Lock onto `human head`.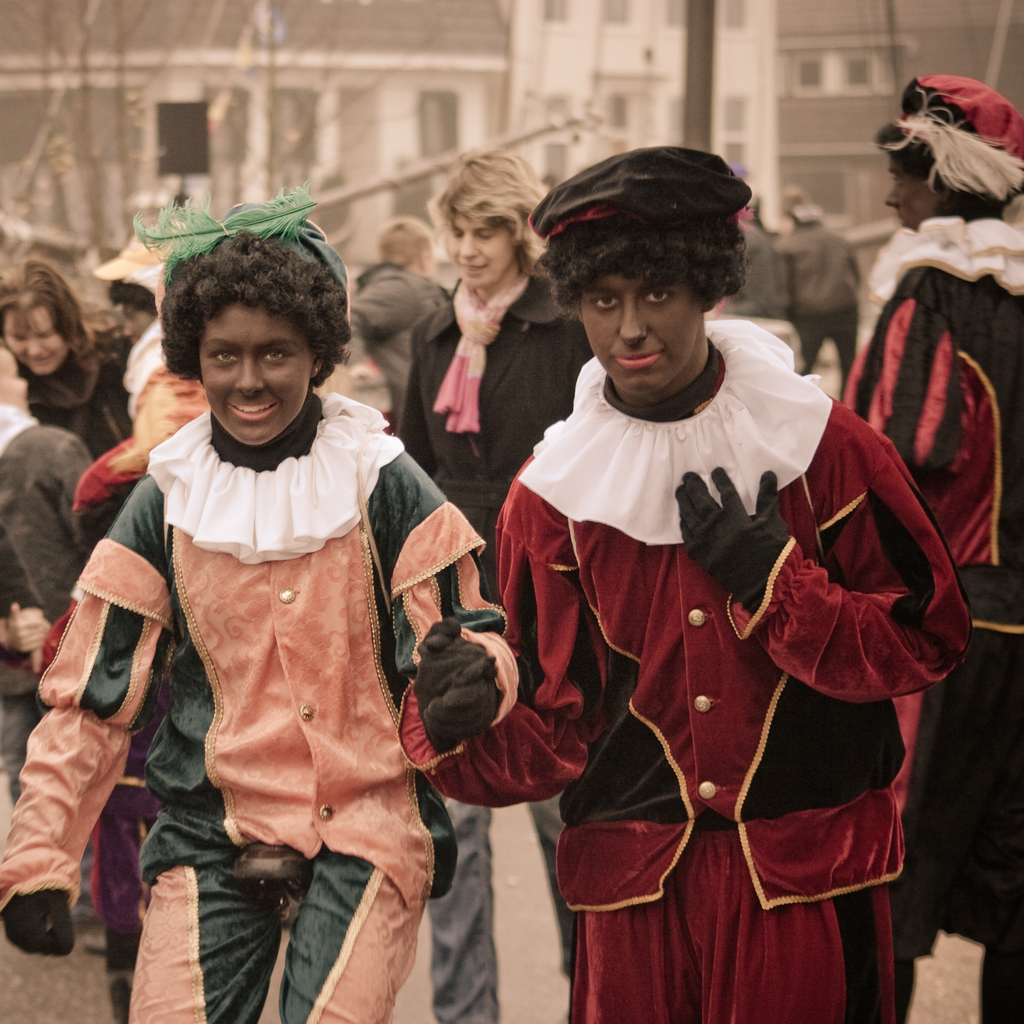
Locked: 379:214:438:283.
